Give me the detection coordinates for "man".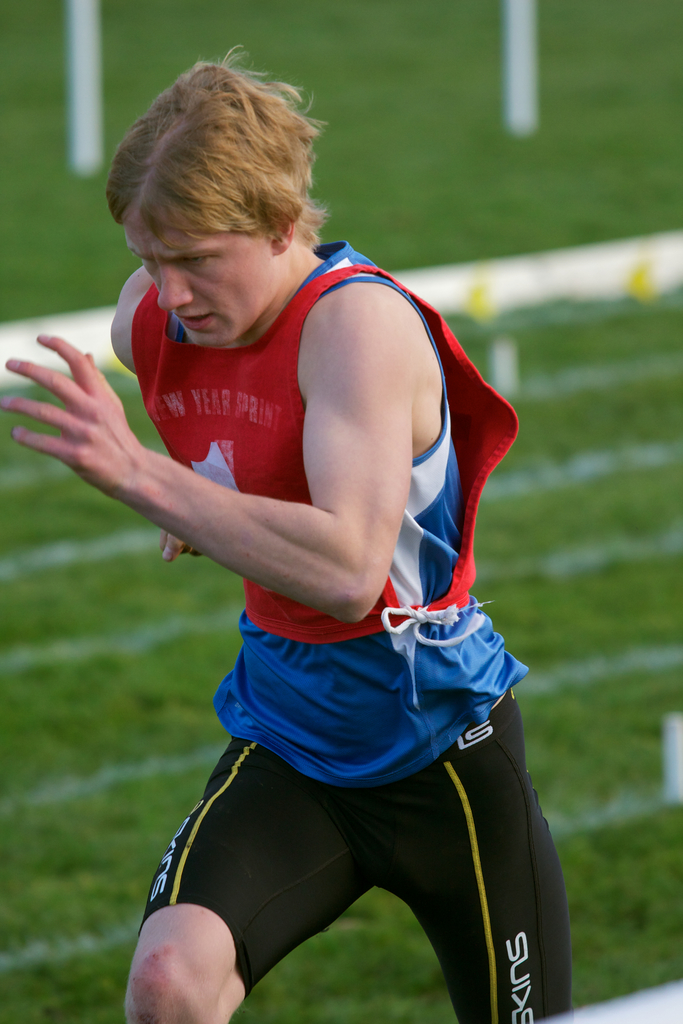
{"x1": 79, "y1": 51, "x2": 558, "y2": 1023}.
